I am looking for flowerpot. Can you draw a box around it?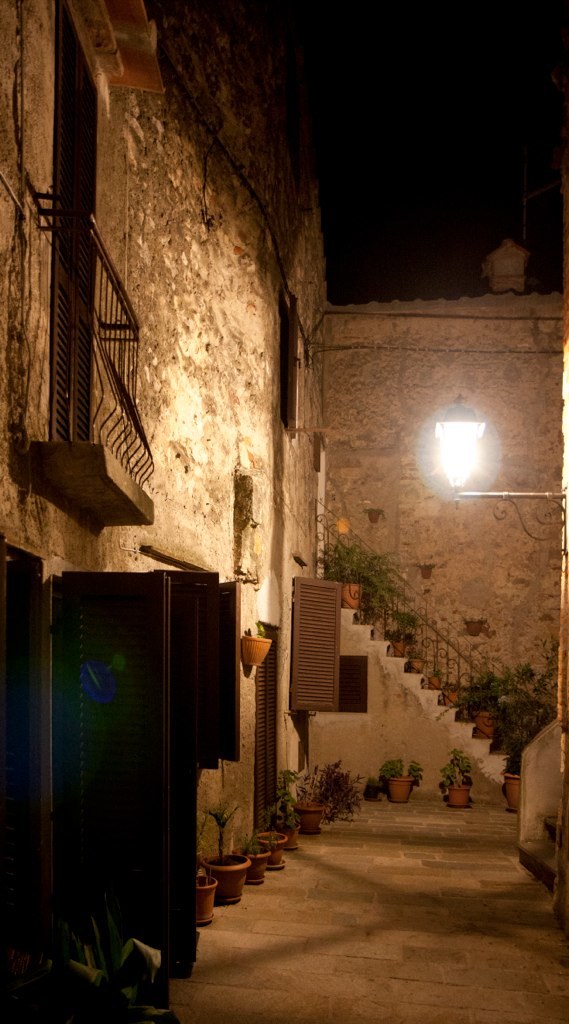
Sure, the bounding box is [left=252, top=827, right=287, bottom=866].
